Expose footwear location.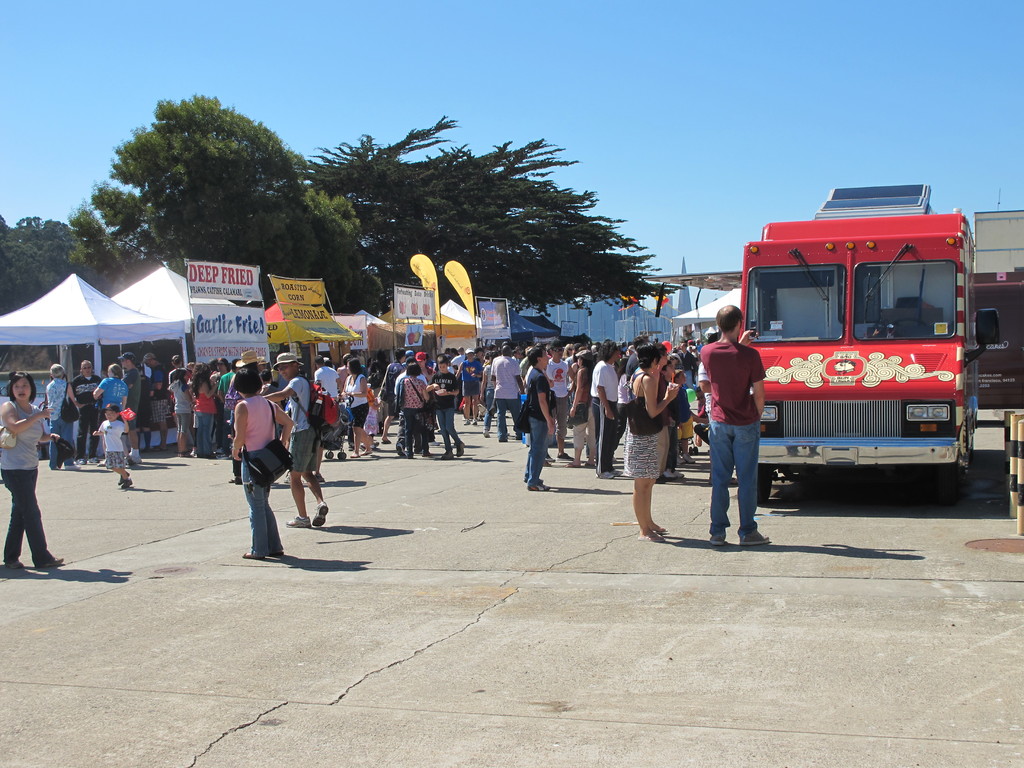
Exposed at [x1=78, y1=452, x2=86, y2=465].
